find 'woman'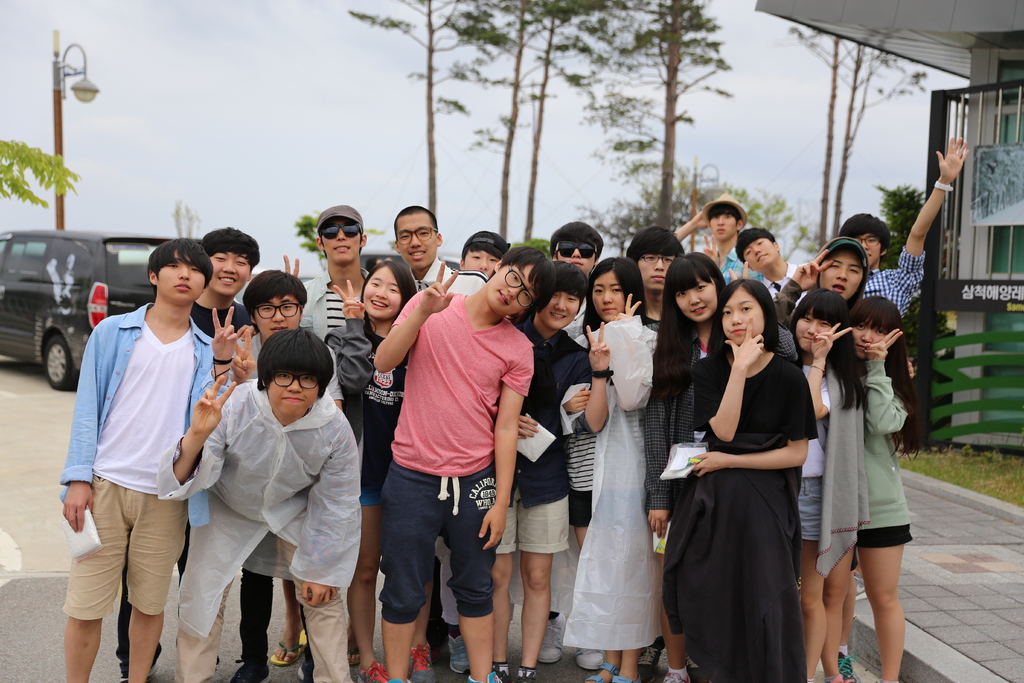
detection(559, 252, 662, 682)
